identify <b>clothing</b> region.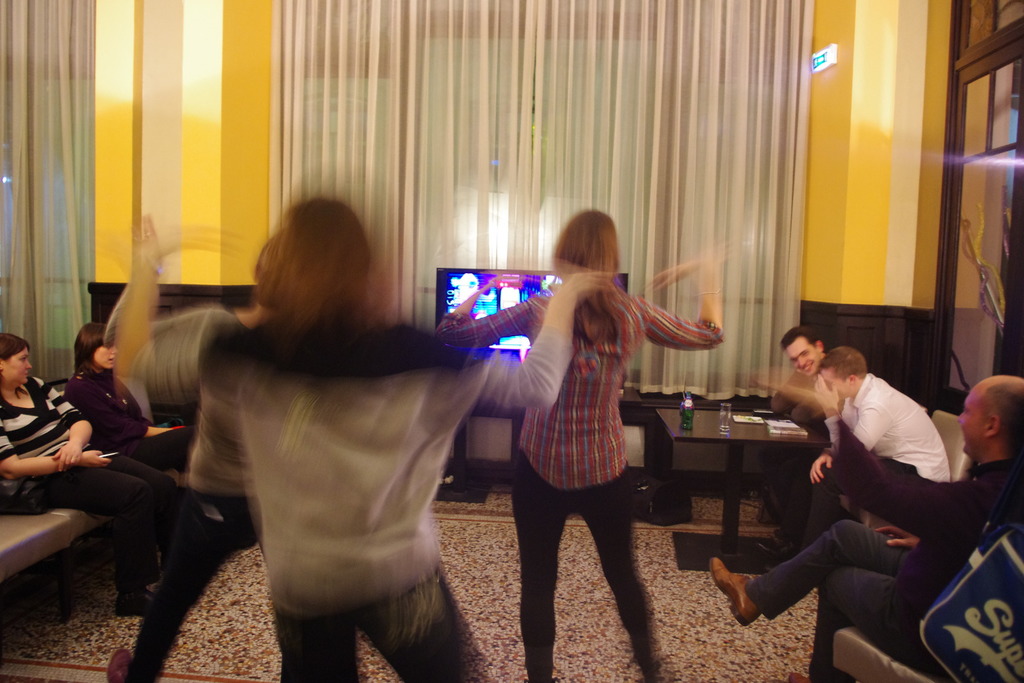
Region: bbox=[432, 274, 728, 682].
